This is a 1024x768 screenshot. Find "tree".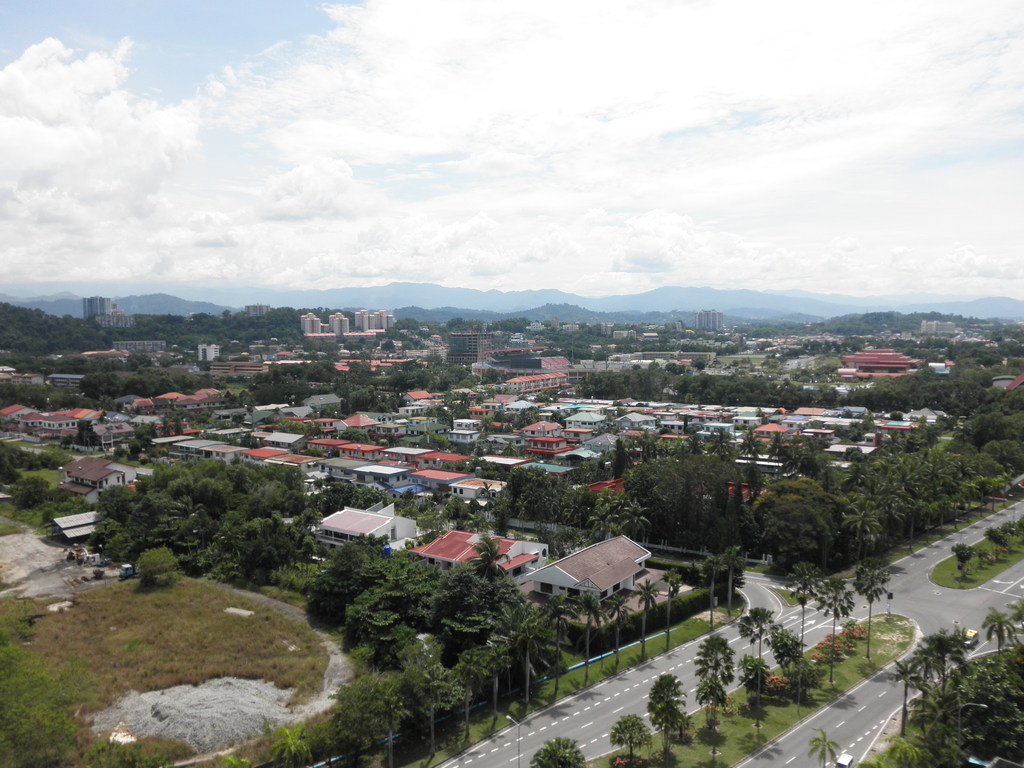
Bounding box: bbox=[569, 588, 602, 689].
